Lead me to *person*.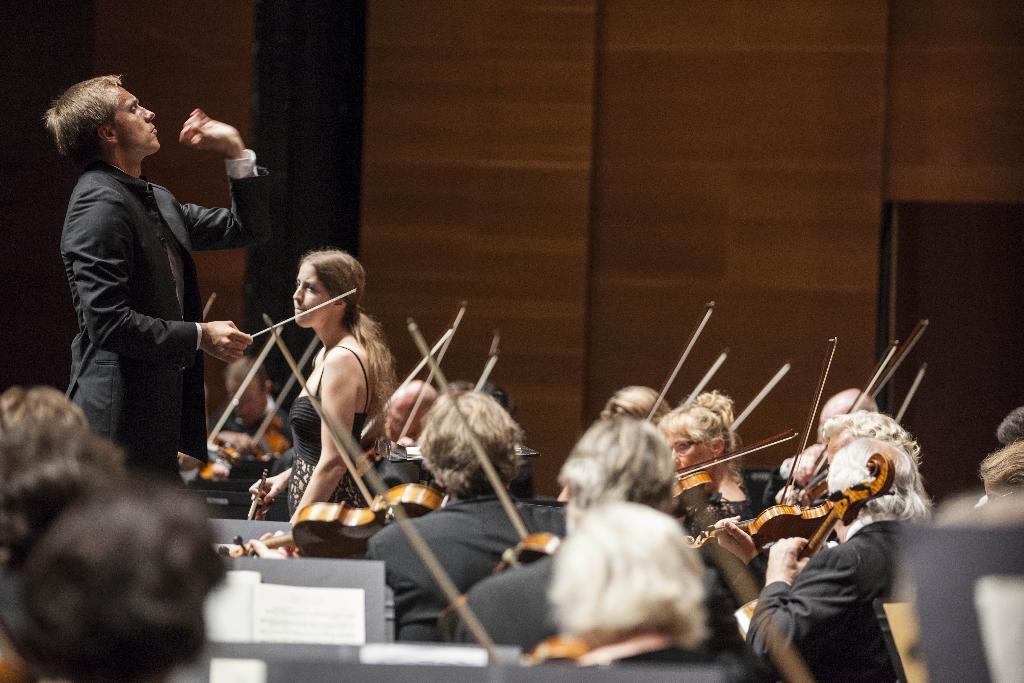
Lead to left=600, top=383, right=674, bottom=435.
